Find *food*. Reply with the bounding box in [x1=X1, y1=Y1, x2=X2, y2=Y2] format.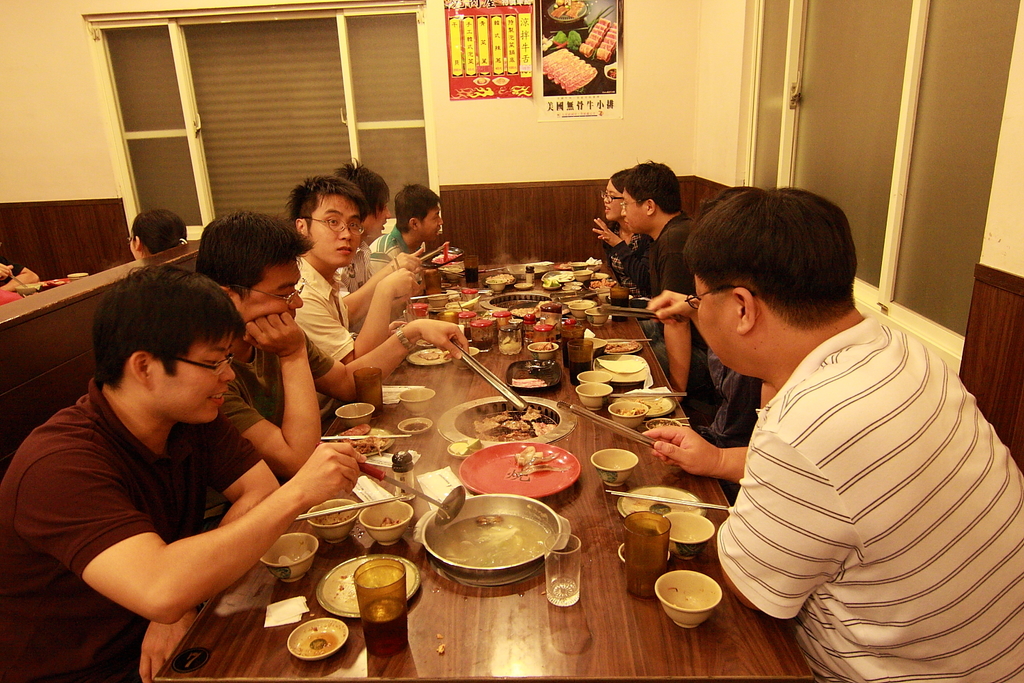
[x1=434, y1=631, x2=447, y2=655].
